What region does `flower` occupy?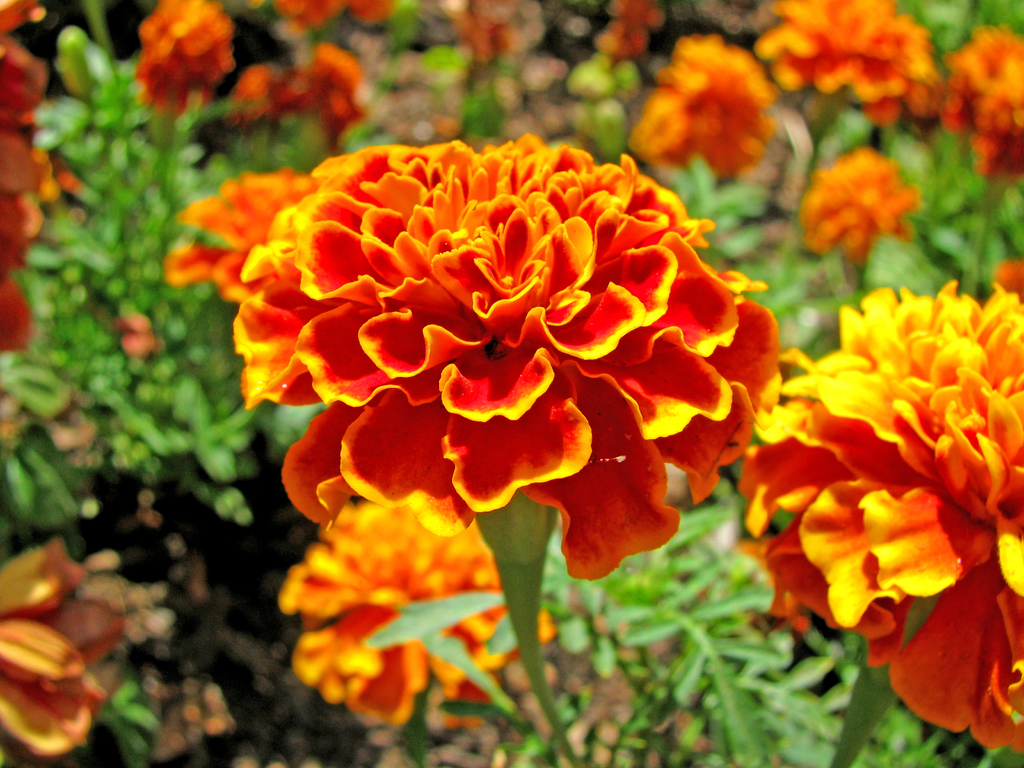
region(266, 0, 339, 24).
